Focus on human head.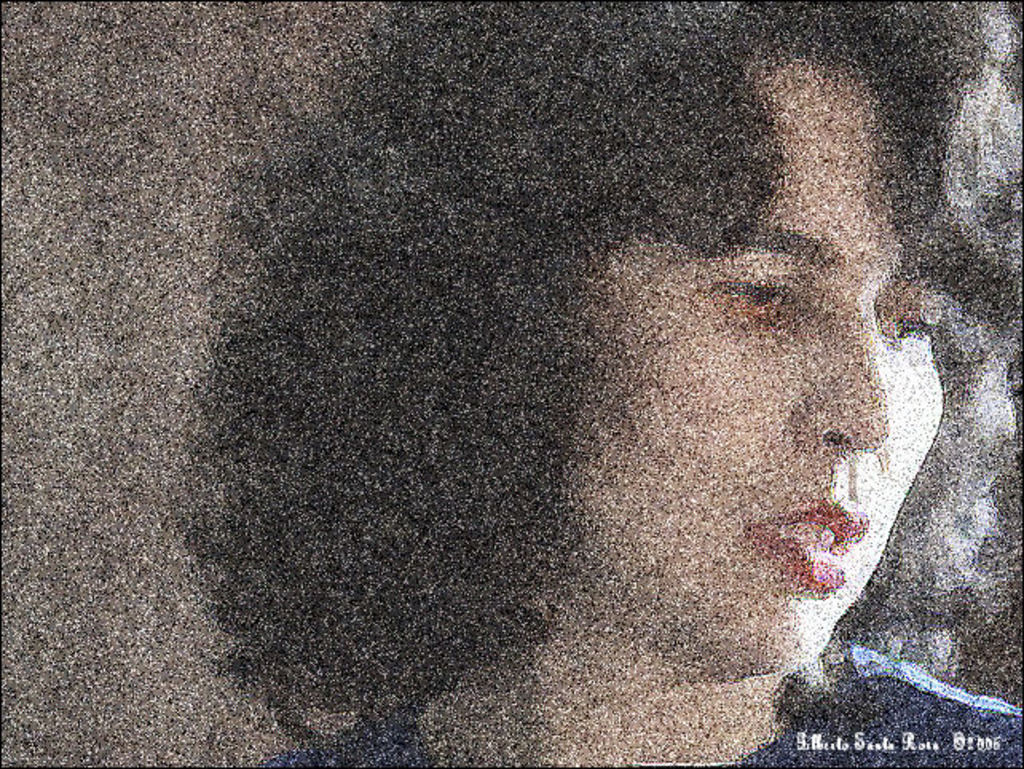
Focused at locate(187, 0, 1022, 688).
